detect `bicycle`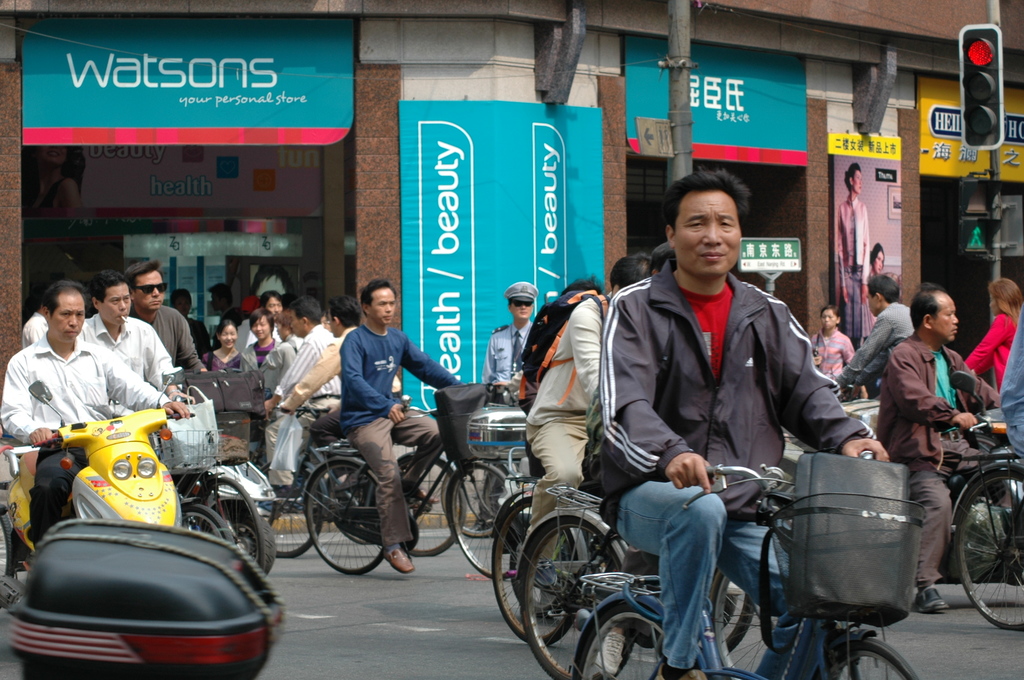
region(448, 383, 544, 578)
